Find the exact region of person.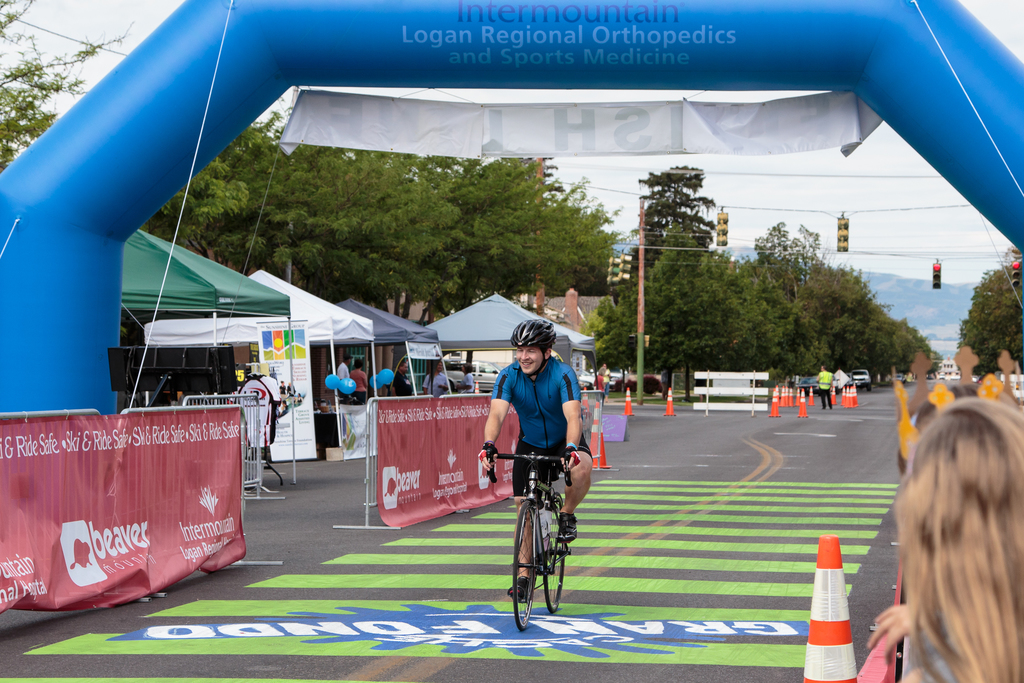
Exact region: box=[499, 322, 584, 618].
